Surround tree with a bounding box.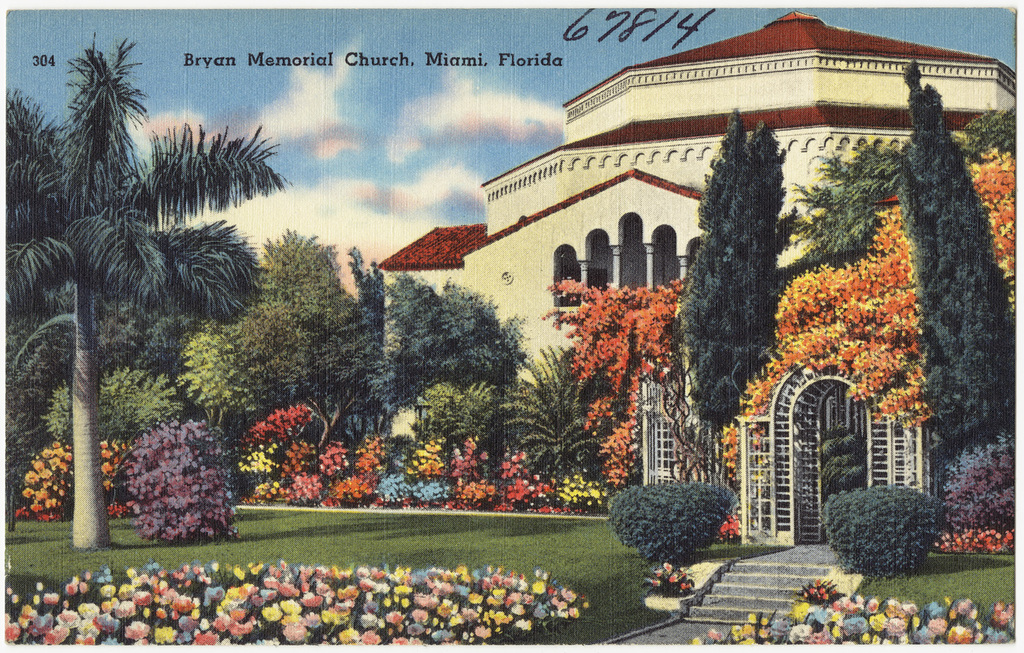
<box>2,32,294,553</box>.
